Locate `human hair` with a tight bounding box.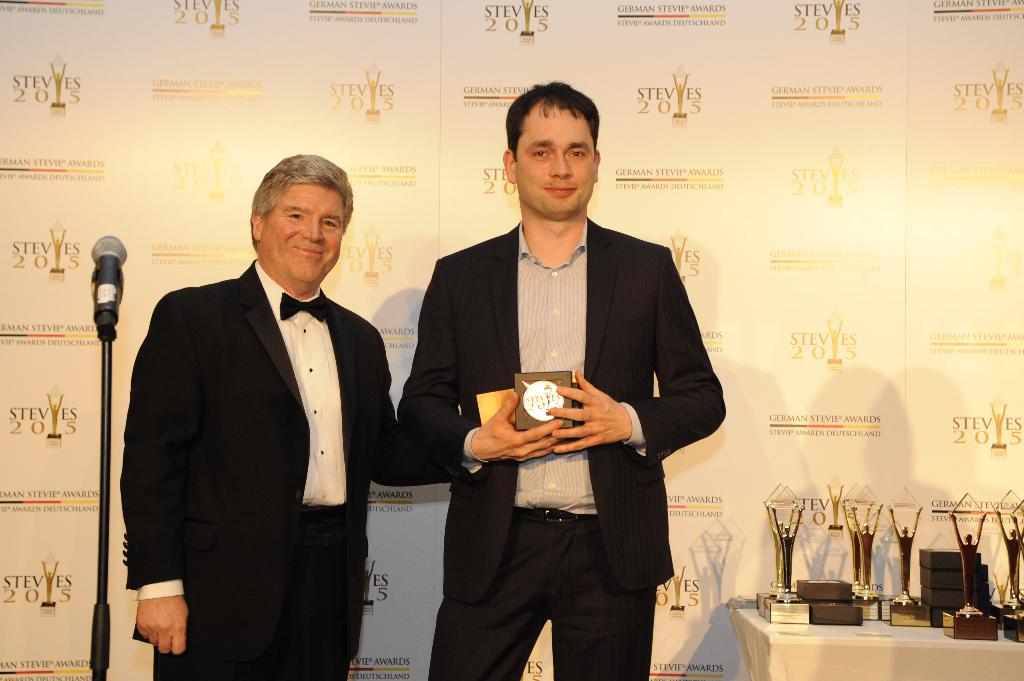
crop(503, 73, 601, 152).
